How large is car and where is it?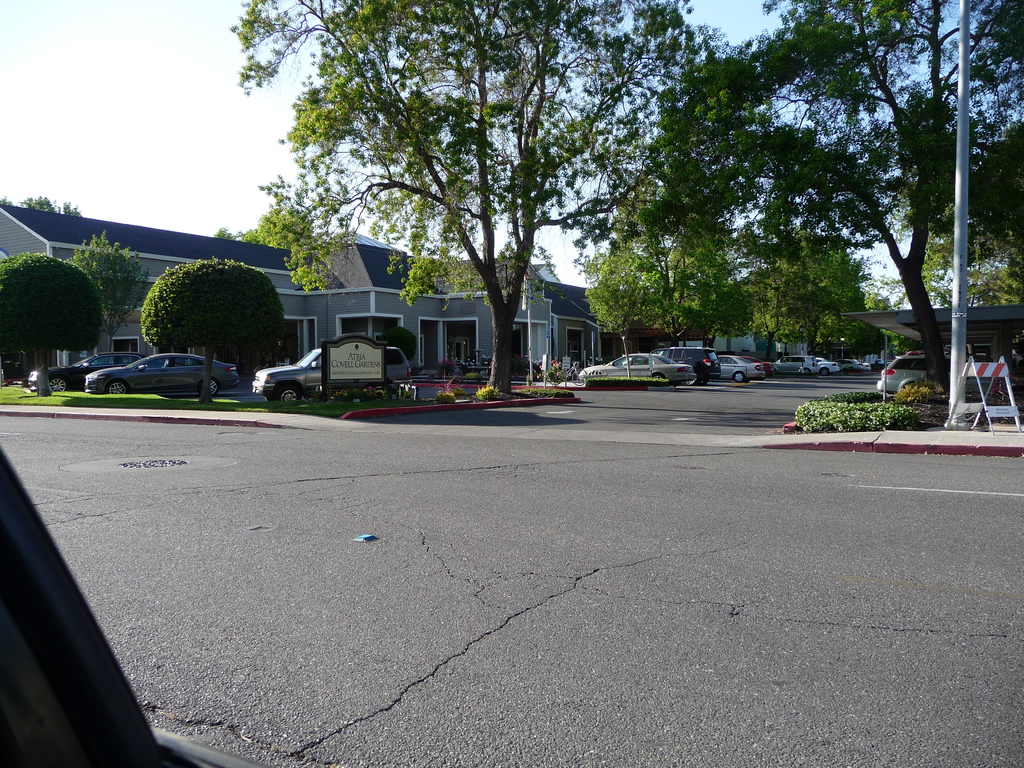
Bounding box: x1=908 y1=350 x2=923 y2=358.
